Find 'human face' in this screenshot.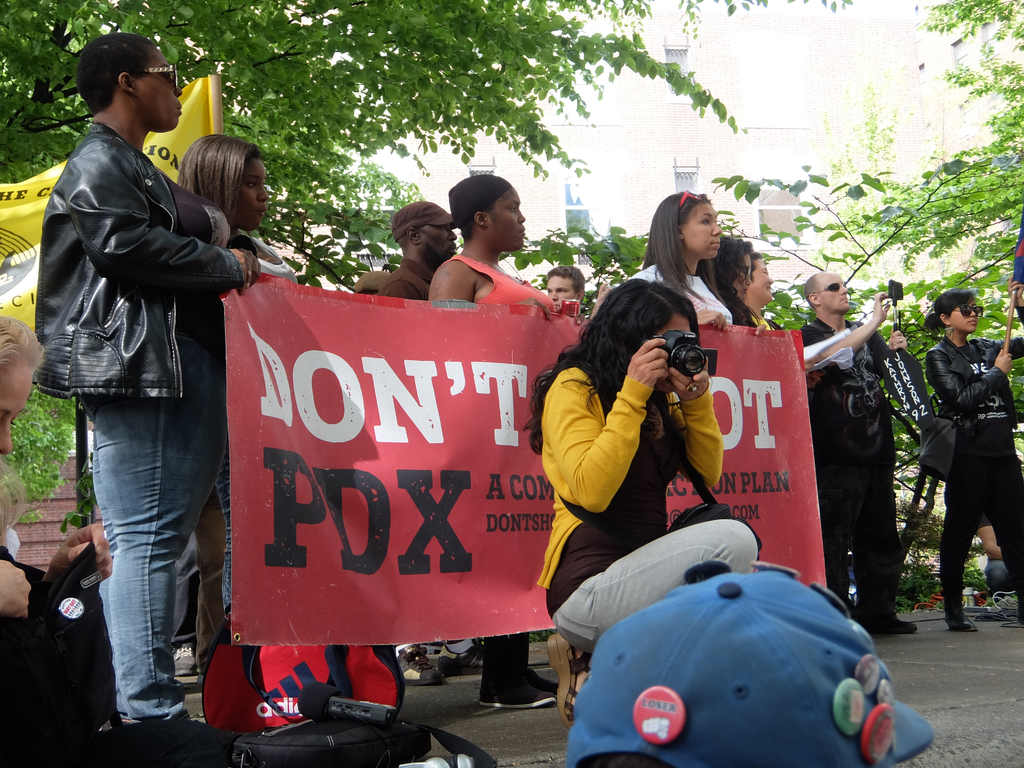
The bounding box for 'human face' is left=731, top=250, right=752, bottom=294.
